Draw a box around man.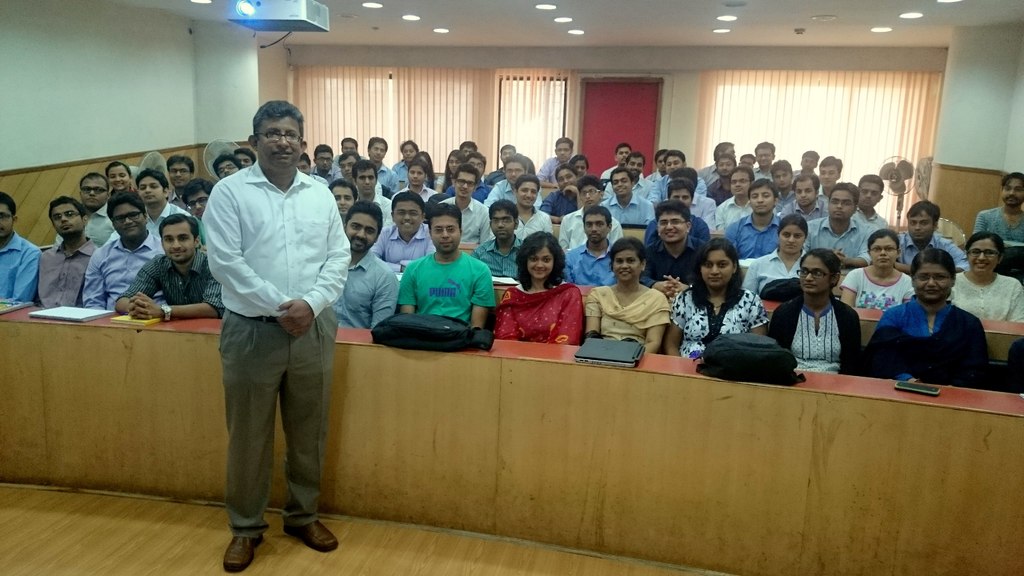
{"left": 856, "top": 173, "right": 888, "bottom": 229}.
